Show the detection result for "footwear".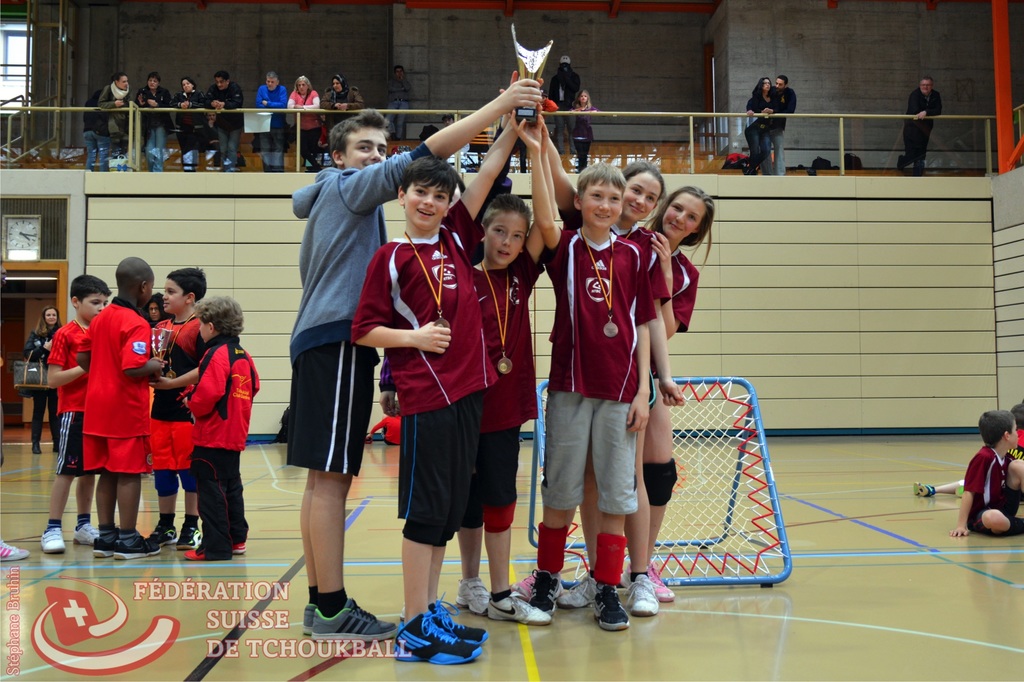
l=316, t=598, r=389, b=647.
